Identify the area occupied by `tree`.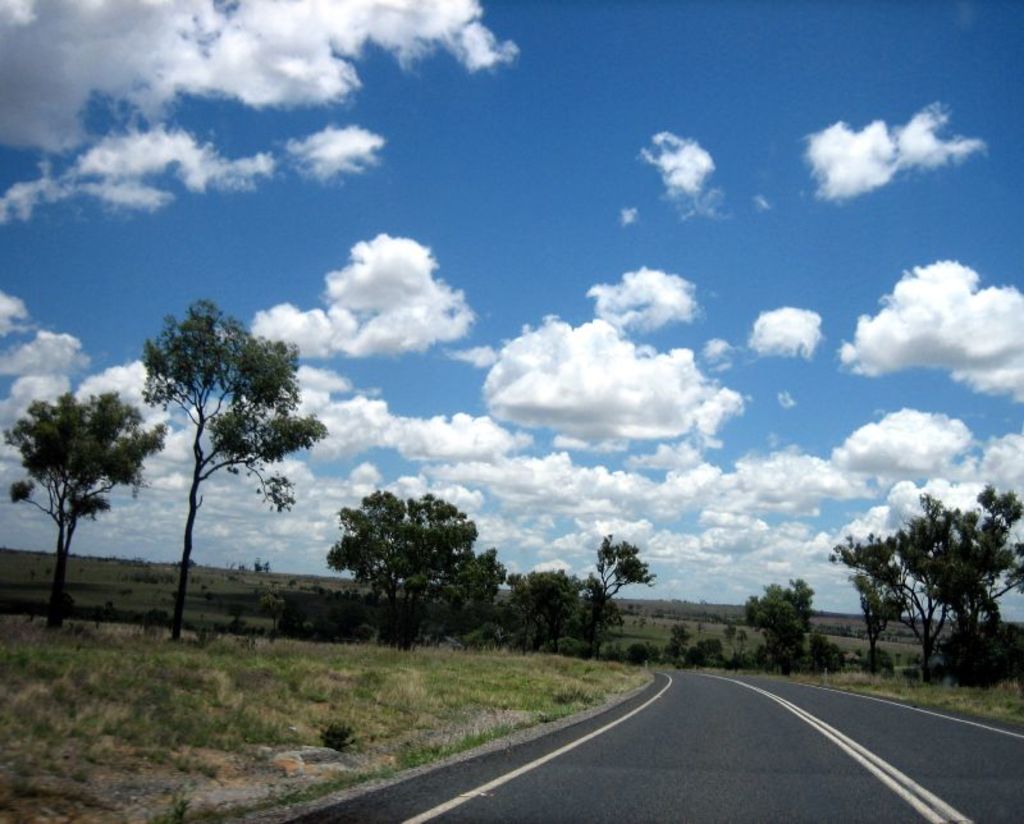
Area: 741 573 819 679.
